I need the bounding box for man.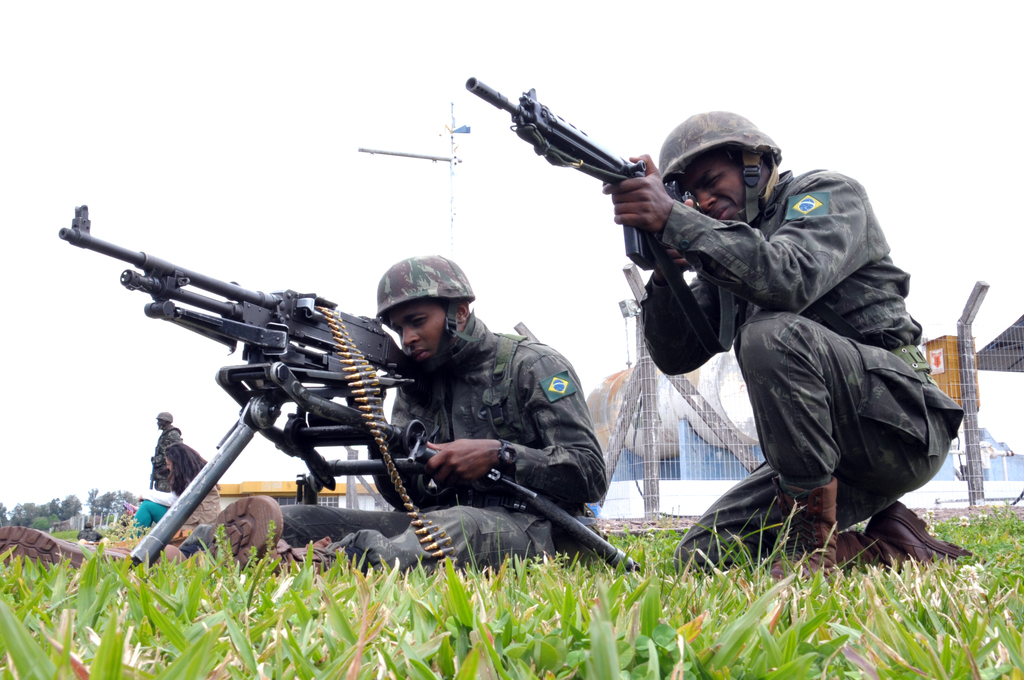
Here it is: <region>0, 255, 609, 570</region>.
